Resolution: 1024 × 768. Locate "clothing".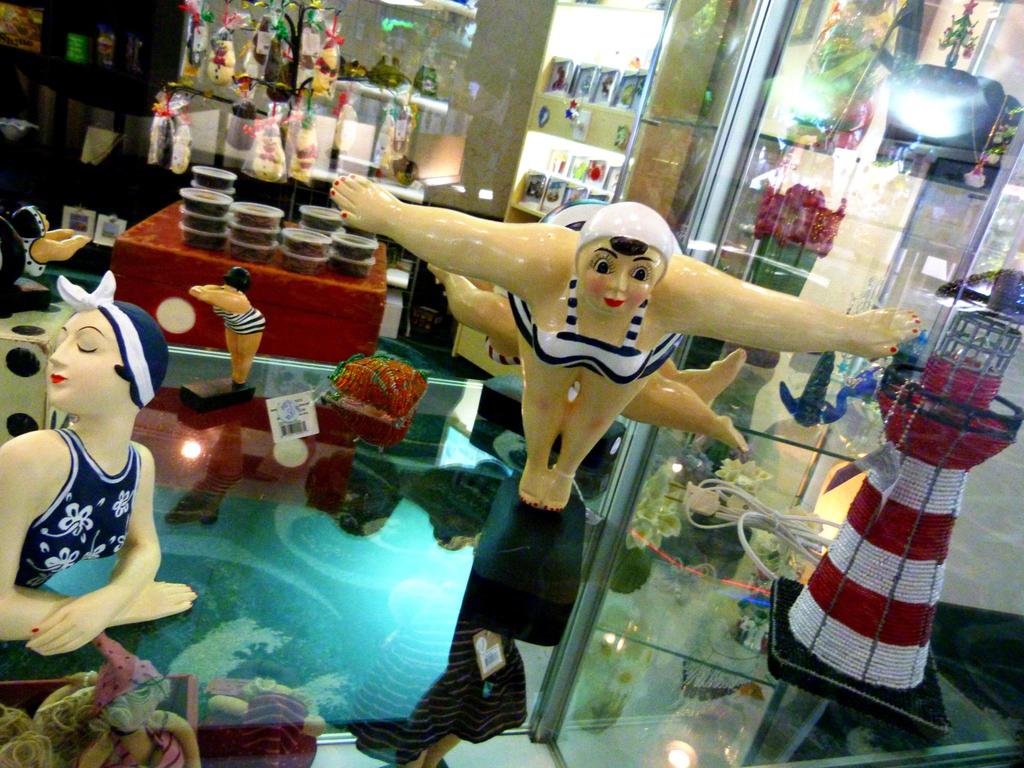
(left=507, top=202, right=683, bottom=381).
